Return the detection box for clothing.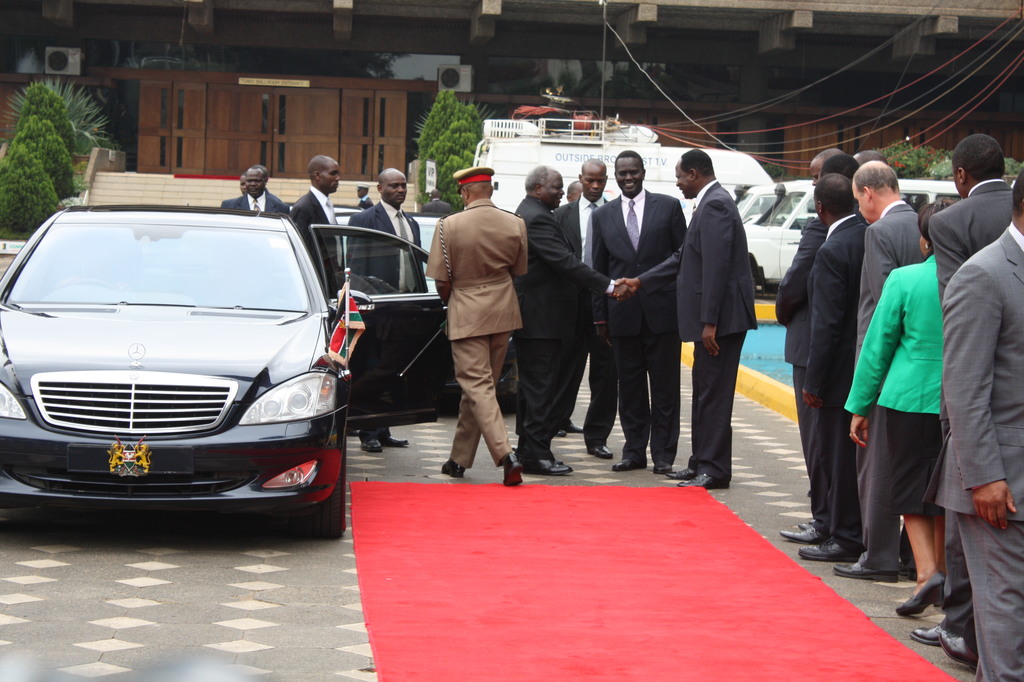
[631,175,753,482].
